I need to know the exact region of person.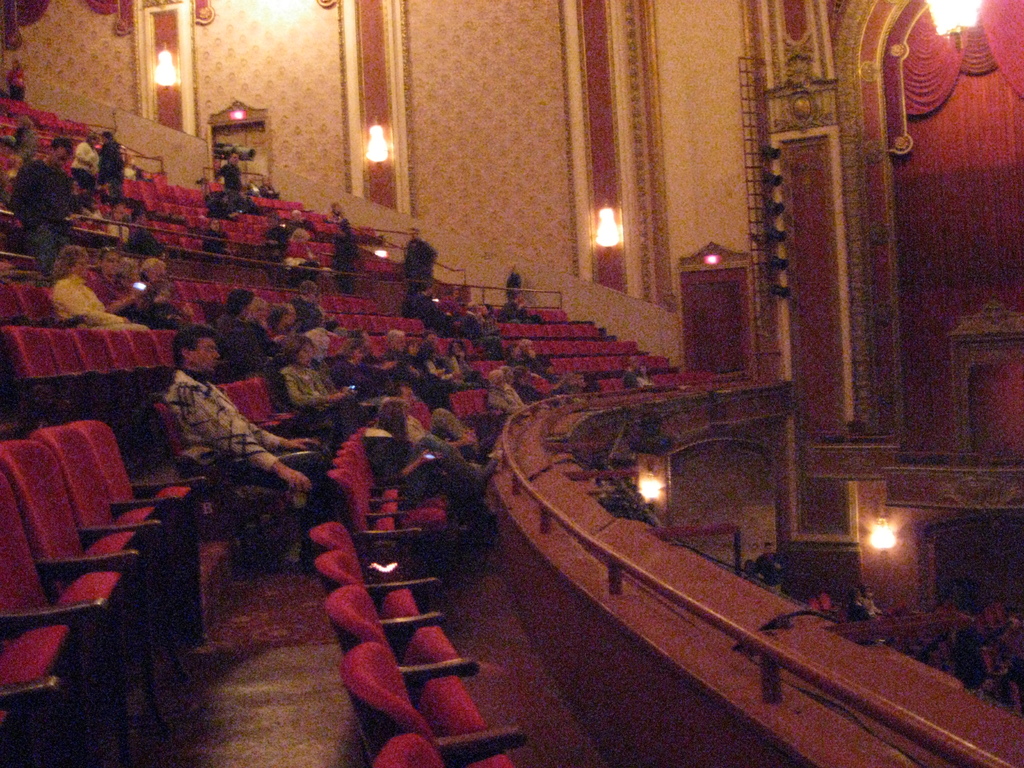
Region: locate(536, 352, 574, 399).
